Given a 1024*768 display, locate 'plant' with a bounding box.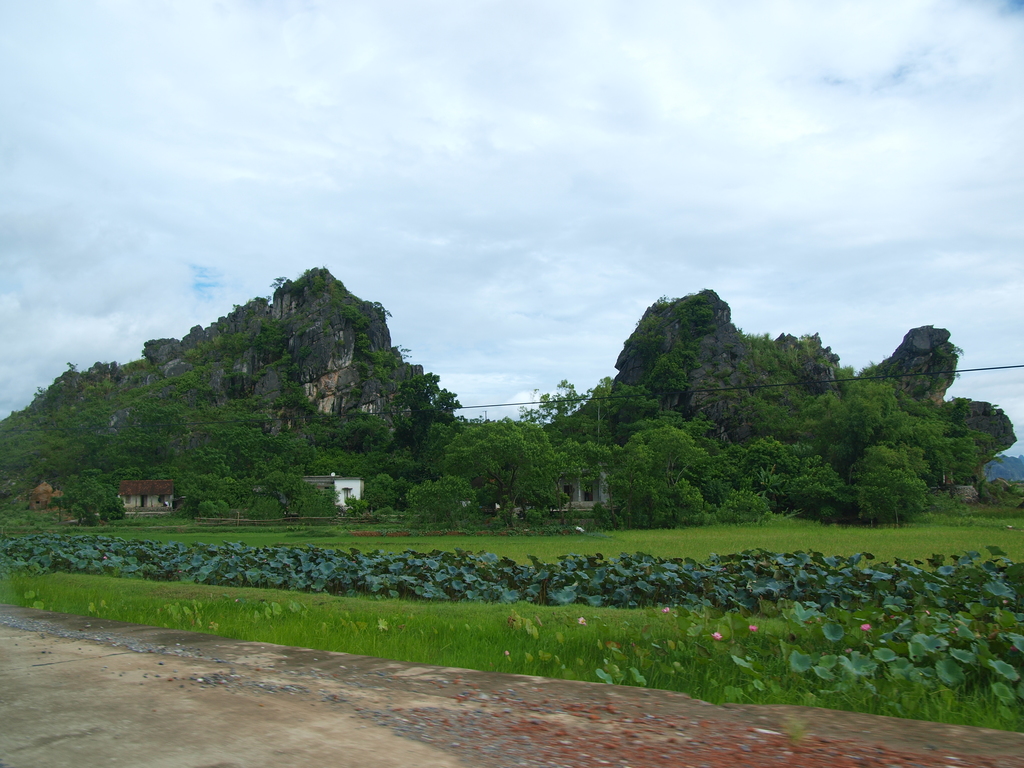
Located: pyautogui.locateOnScreen(595, 500, 623, 531).
